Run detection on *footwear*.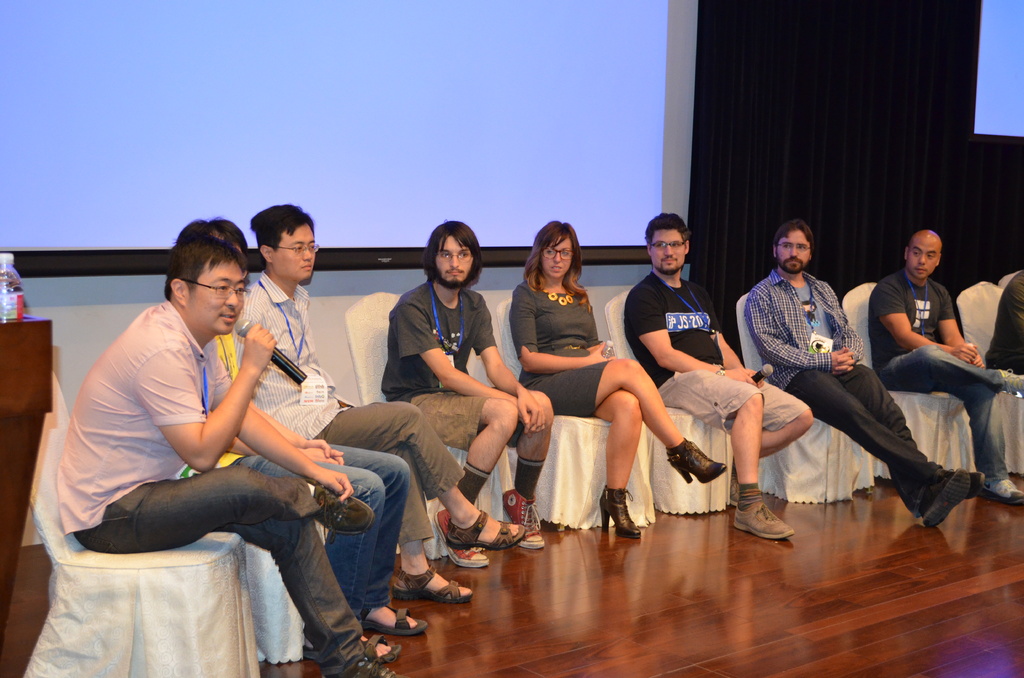
Result: (x1=386, y1=557, x2=472, y2=598).
